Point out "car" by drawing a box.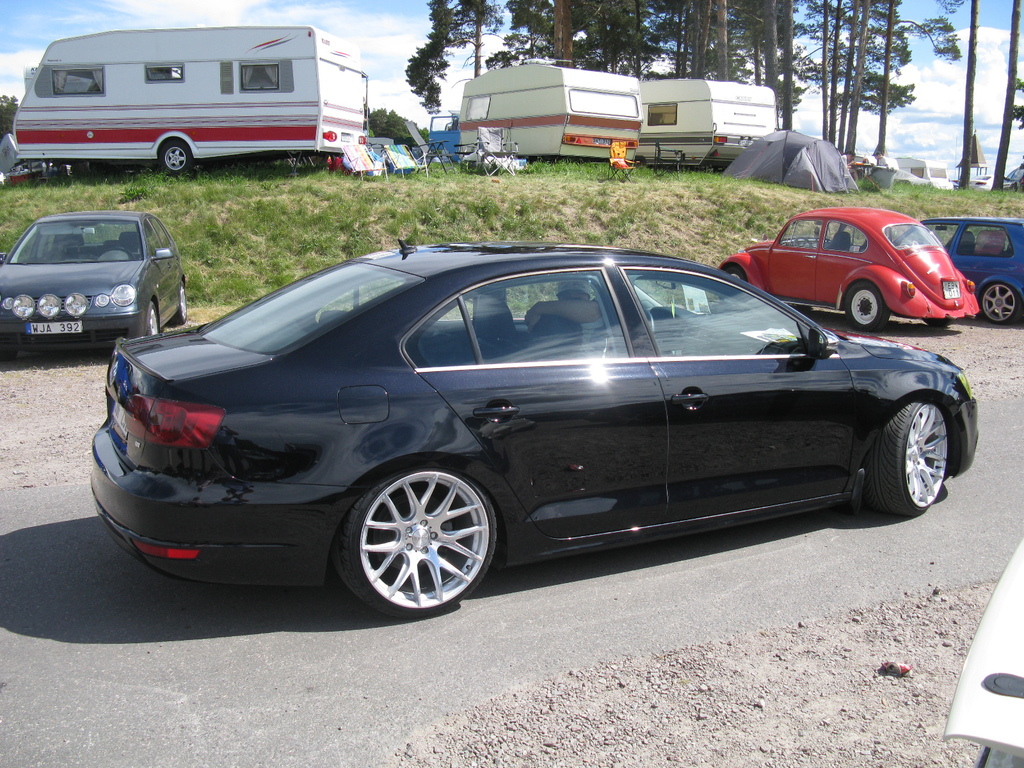
(91,230,959,605).
